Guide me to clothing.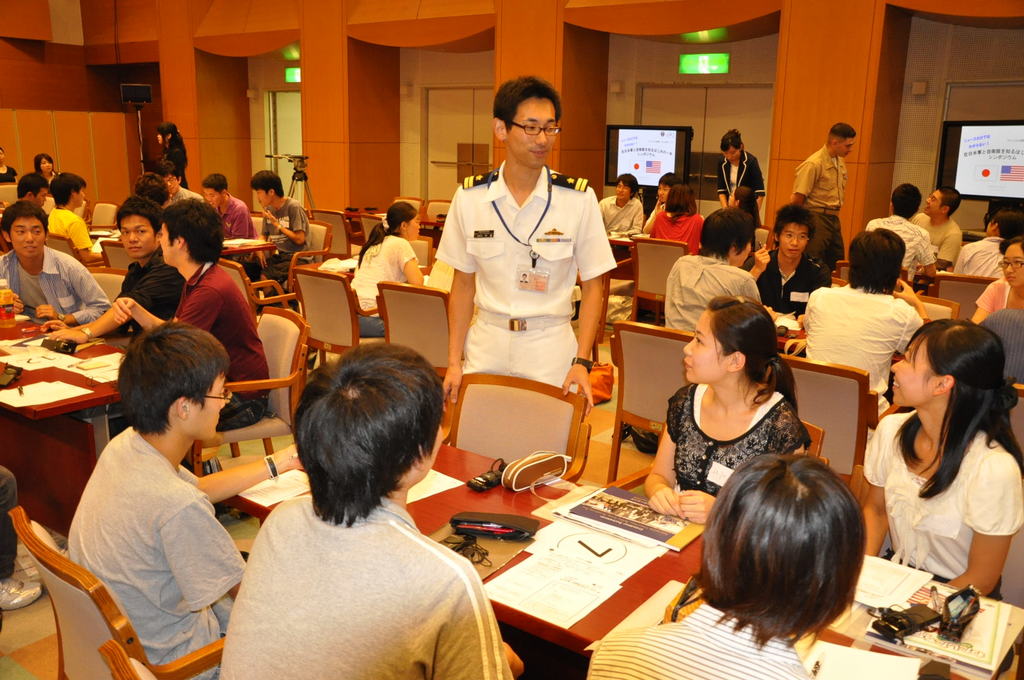
Guidance: crop(669, 387, 809, 495).
